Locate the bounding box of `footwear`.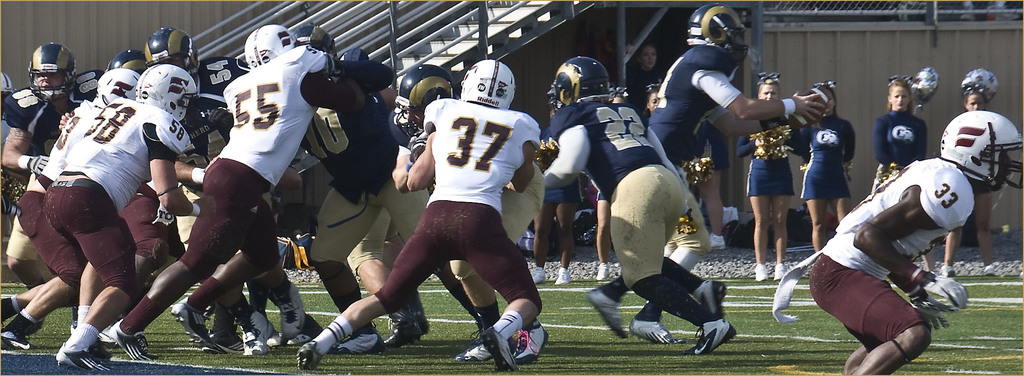
Bounding box: x1=0 y1=325 x2=38 y2=350.
